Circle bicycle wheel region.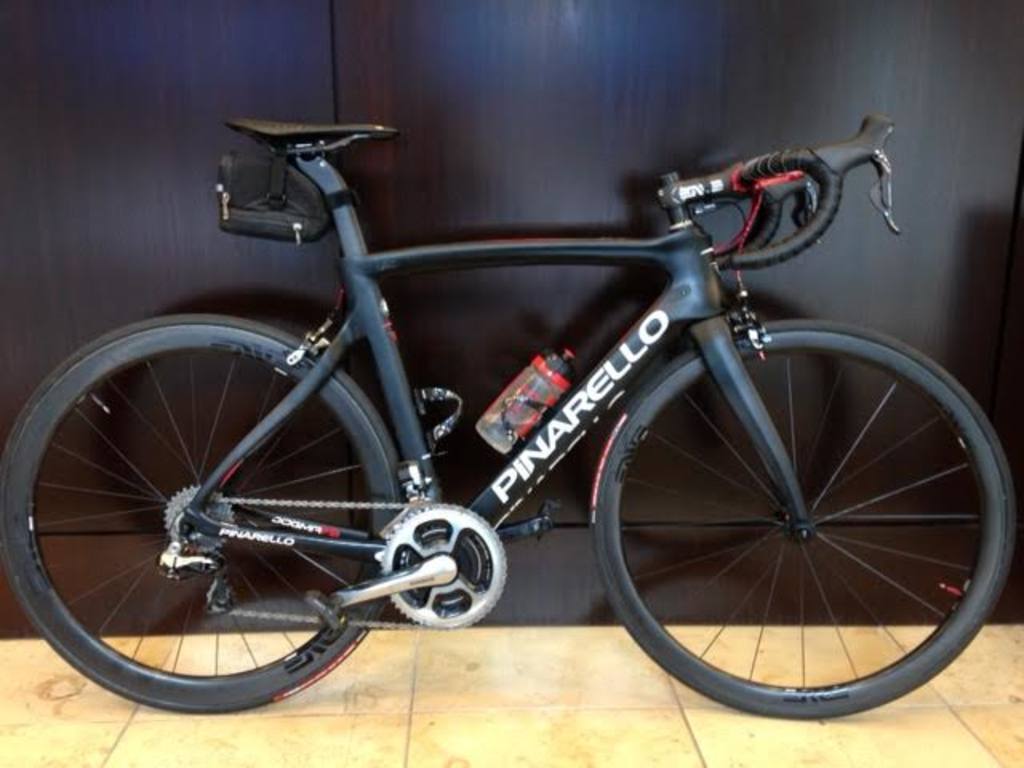
Region: (5, 315, 438, 728).
